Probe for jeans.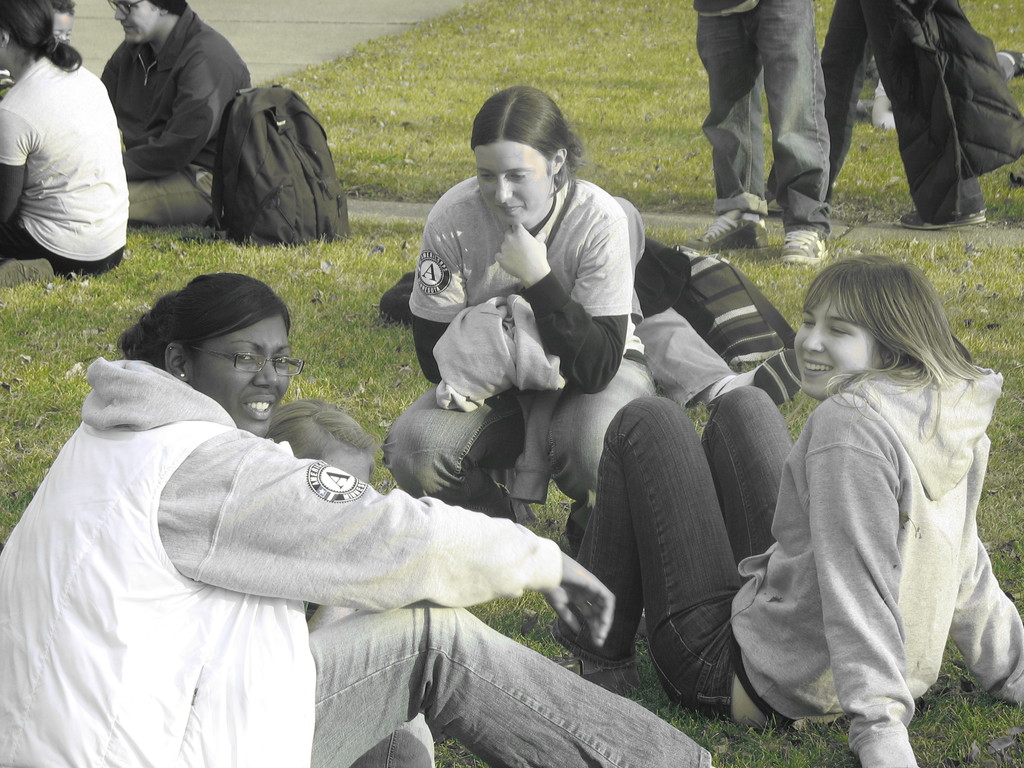
Probe result: bbox=(266, 593, 664, 758).
